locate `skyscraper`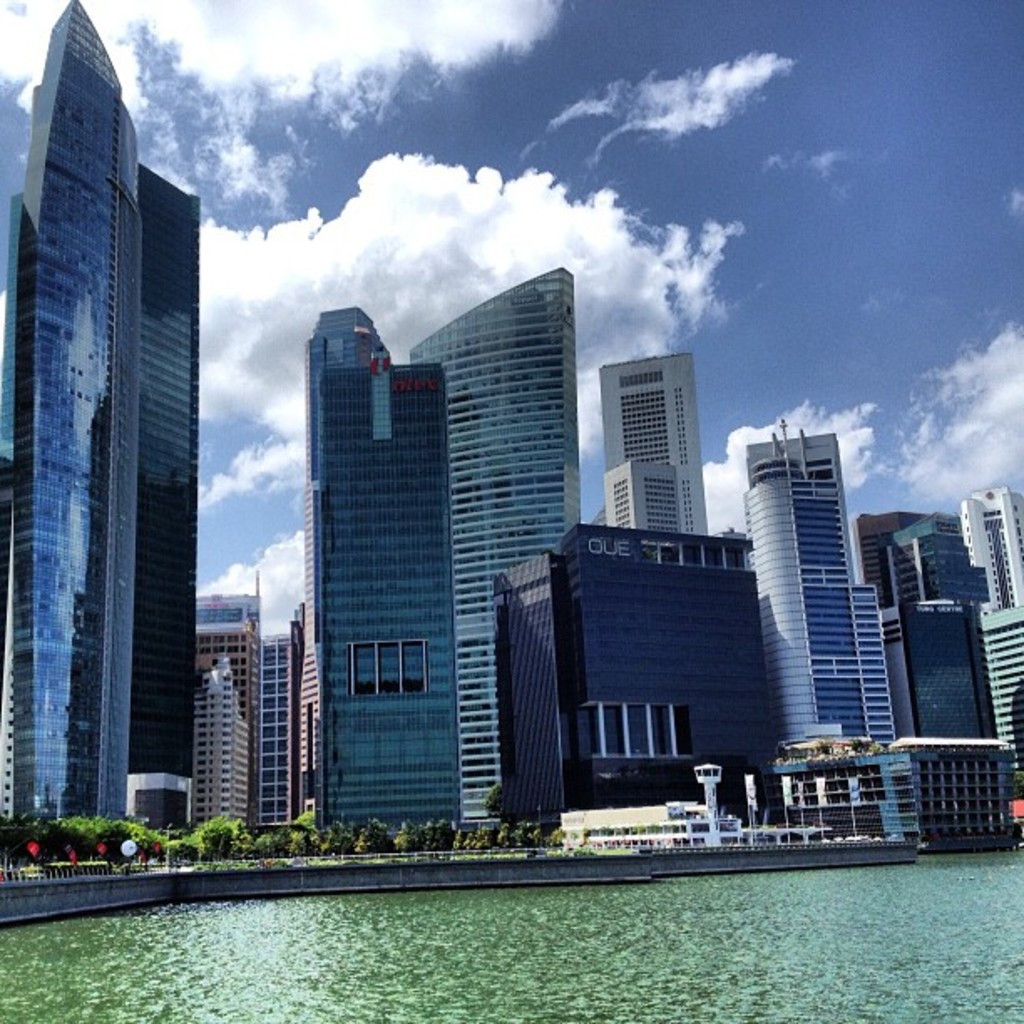
crop(751, 430, 893, 746)
